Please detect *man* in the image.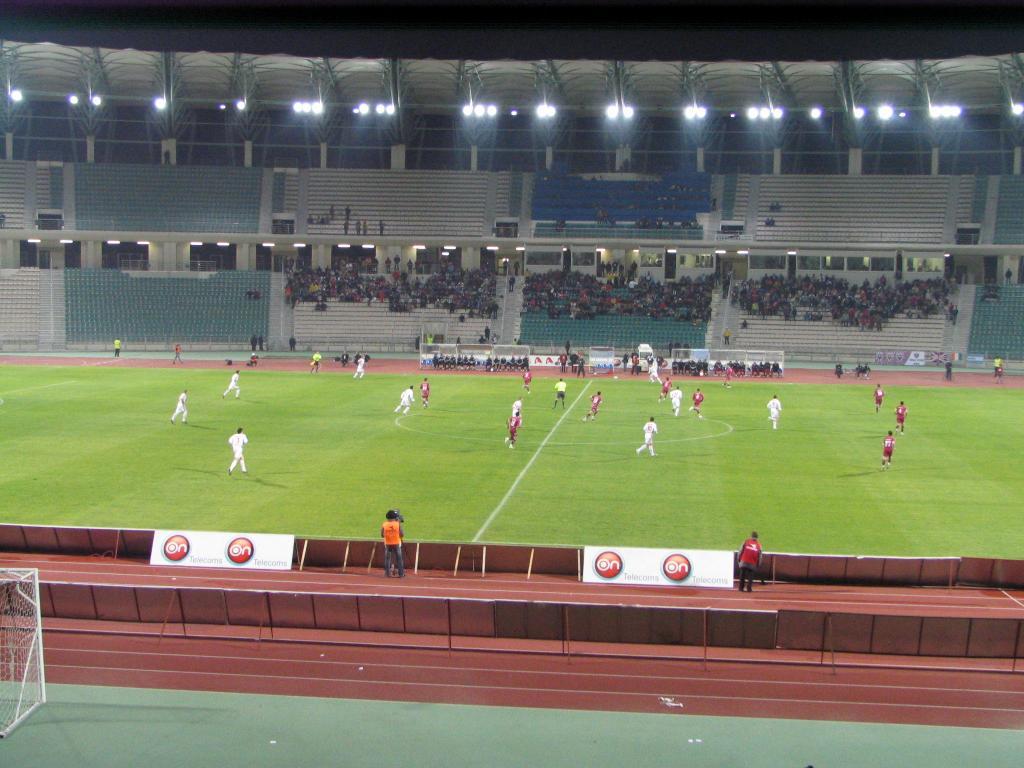
[x1=638, y1=417, x2=658, y2=457].
